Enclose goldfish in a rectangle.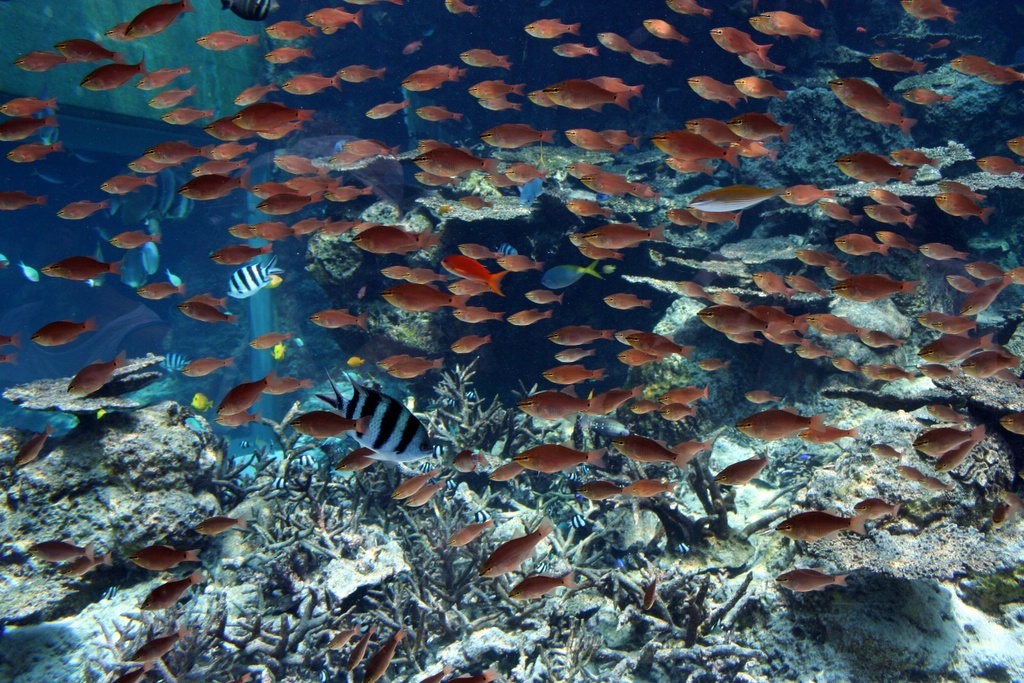
Rect(835, 150, 910, 185).
